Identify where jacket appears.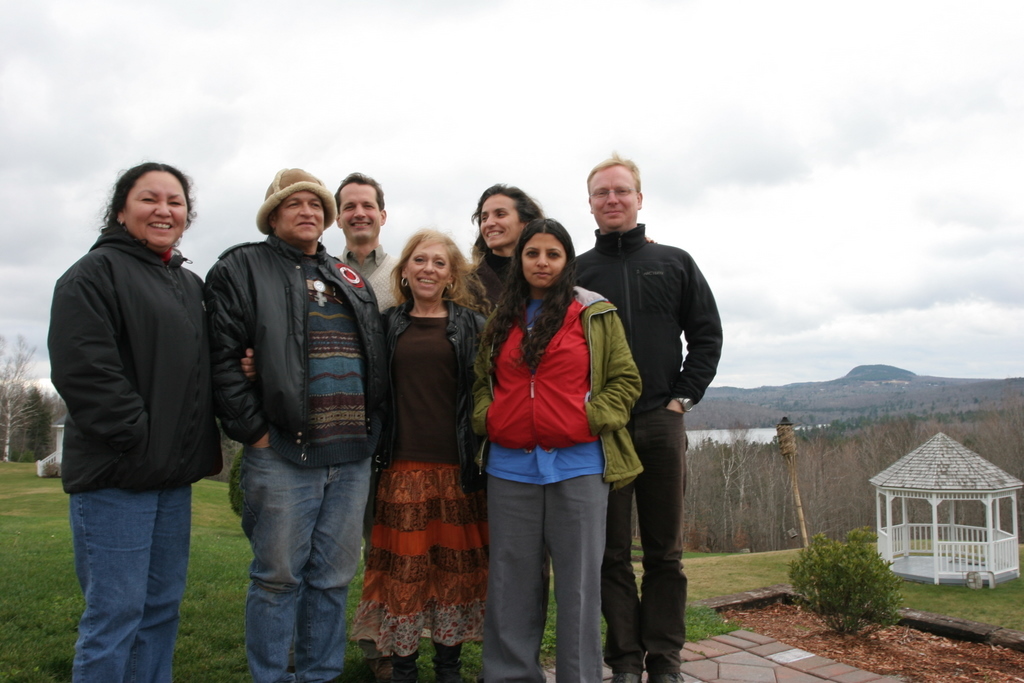
Appears at bbox=[468, 244, 518, 312].
